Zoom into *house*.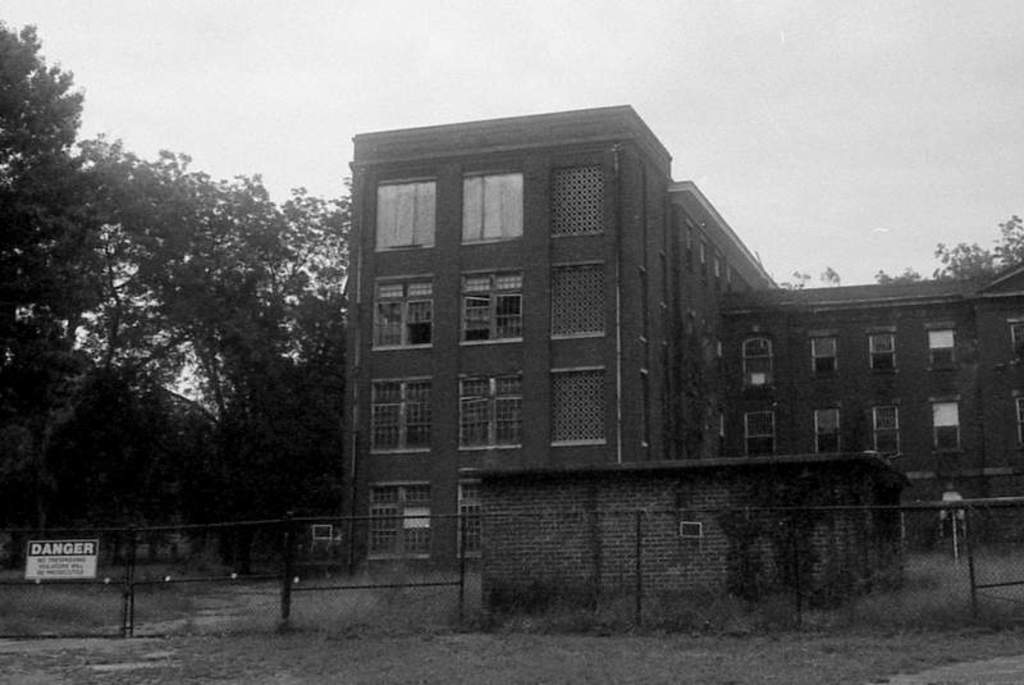
Zoom target: <region>343, 105, 1023, 606</region>.
